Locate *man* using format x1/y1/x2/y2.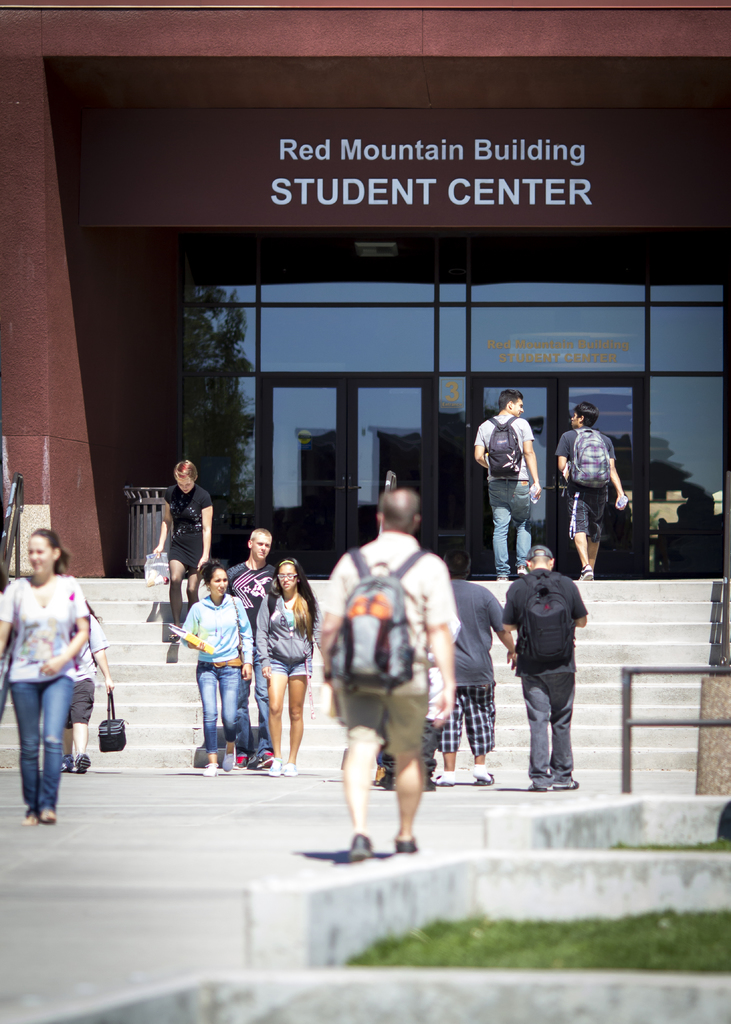
318/486/460/865.
